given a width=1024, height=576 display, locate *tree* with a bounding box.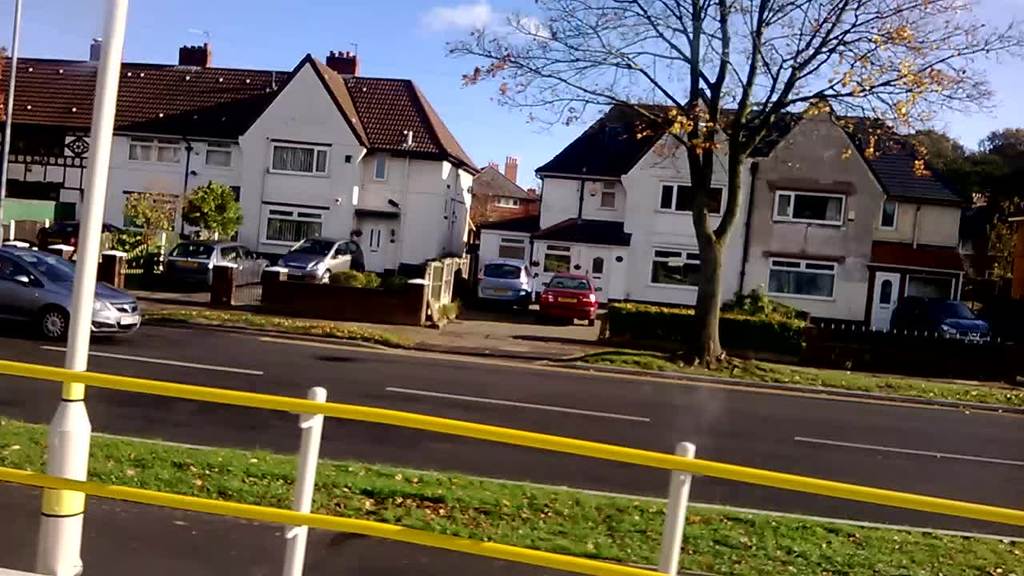
Located: (x1=436, y1=0, x2=1021, y2=362).
